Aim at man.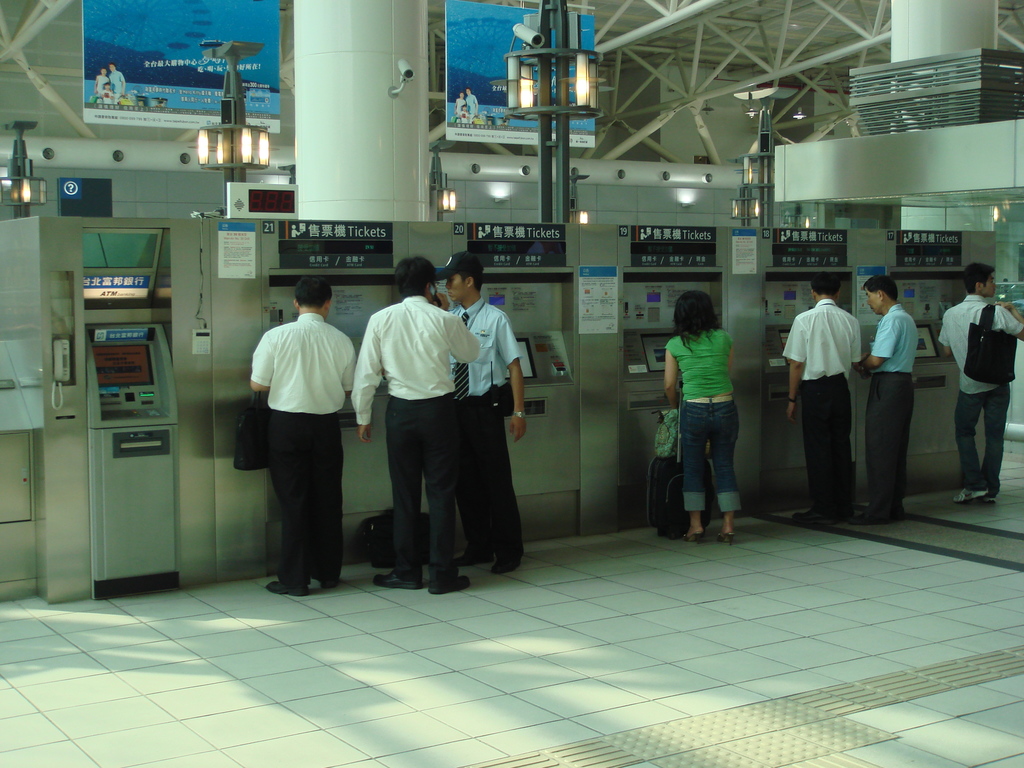
Aimed at left=935, top=262, right=1023, bottom=505.
